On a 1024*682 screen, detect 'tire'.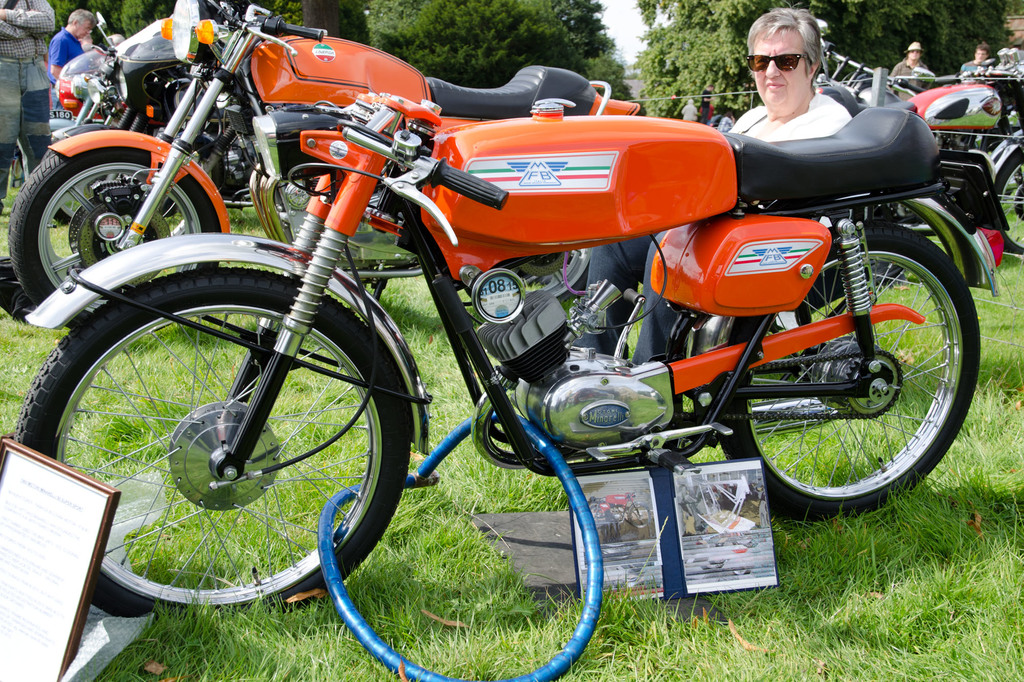
l=986, t=132, r=1021, b=195.
